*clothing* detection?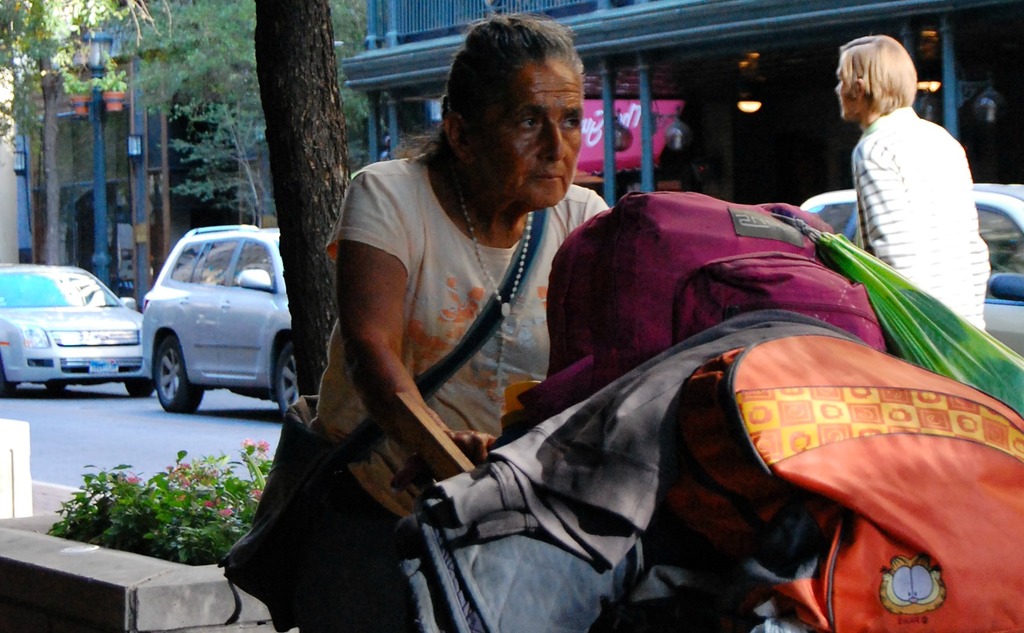
bbox=[851, 100, 992, 340]
